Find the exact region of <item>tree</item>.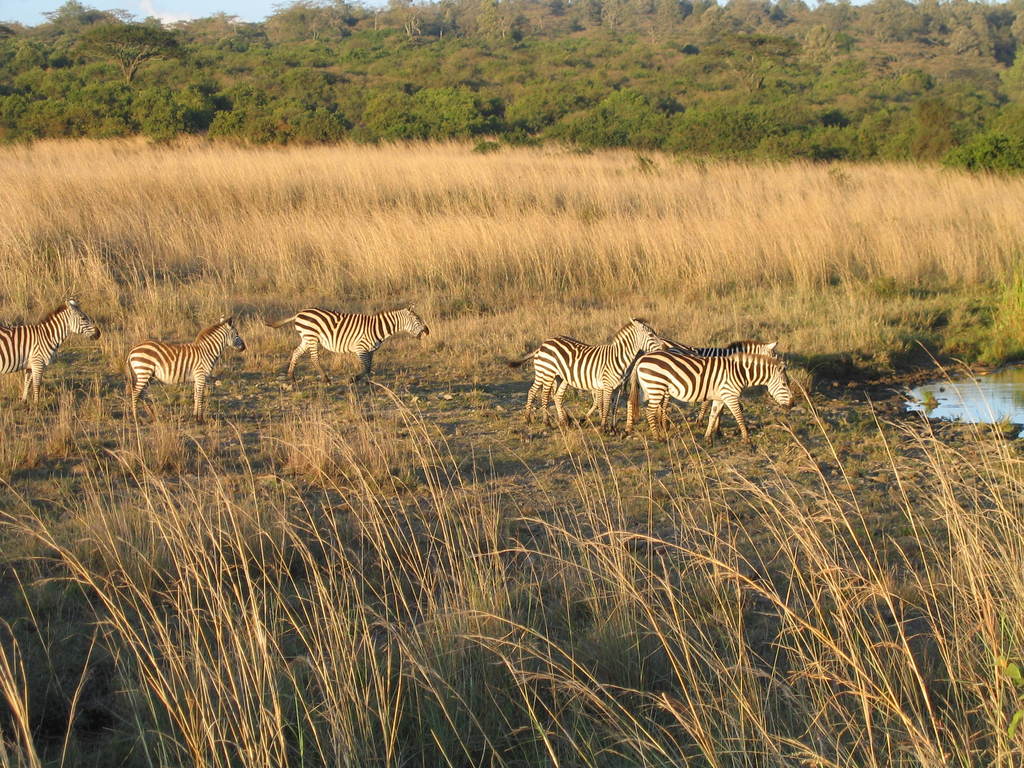
Exact region: box=[135, 86, 189, 145].
